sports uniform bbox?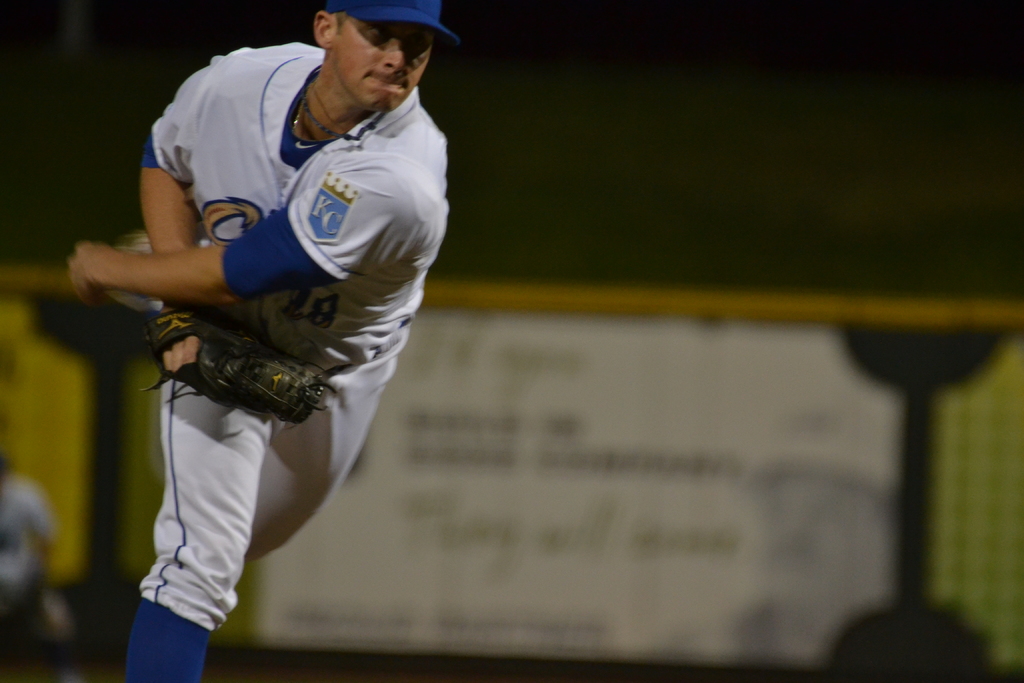
[127, 2, 465, 673]
